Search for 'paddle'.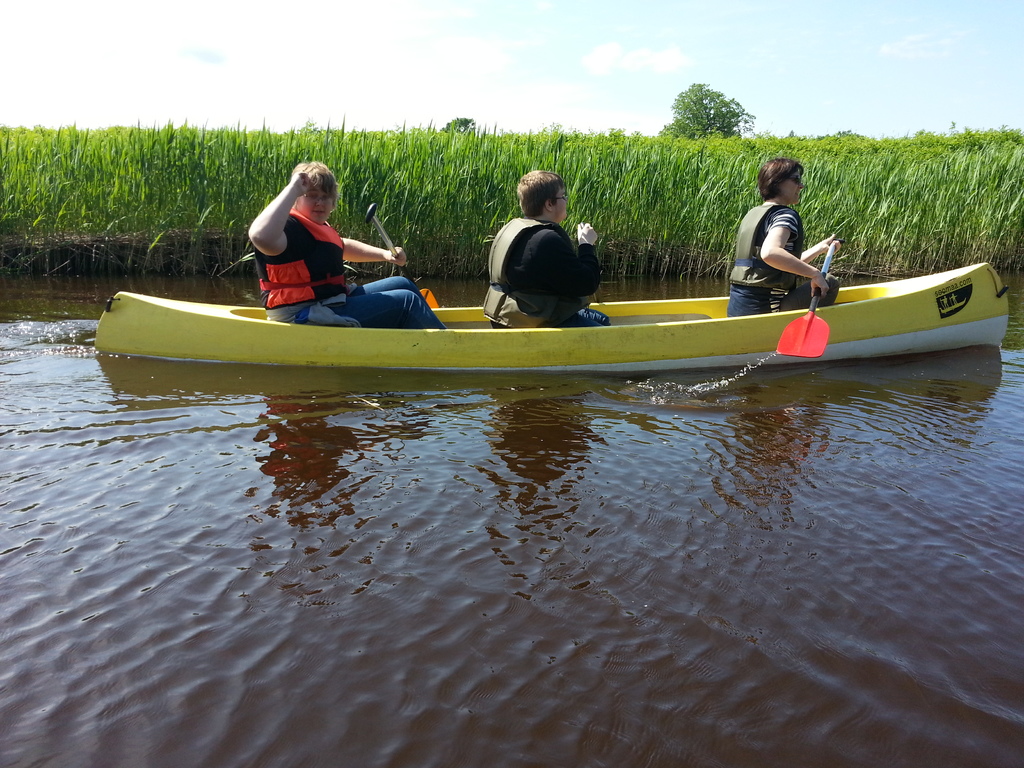
Found at {"left": 774, "top": 236, "right": 837, "bottom": 360}.
